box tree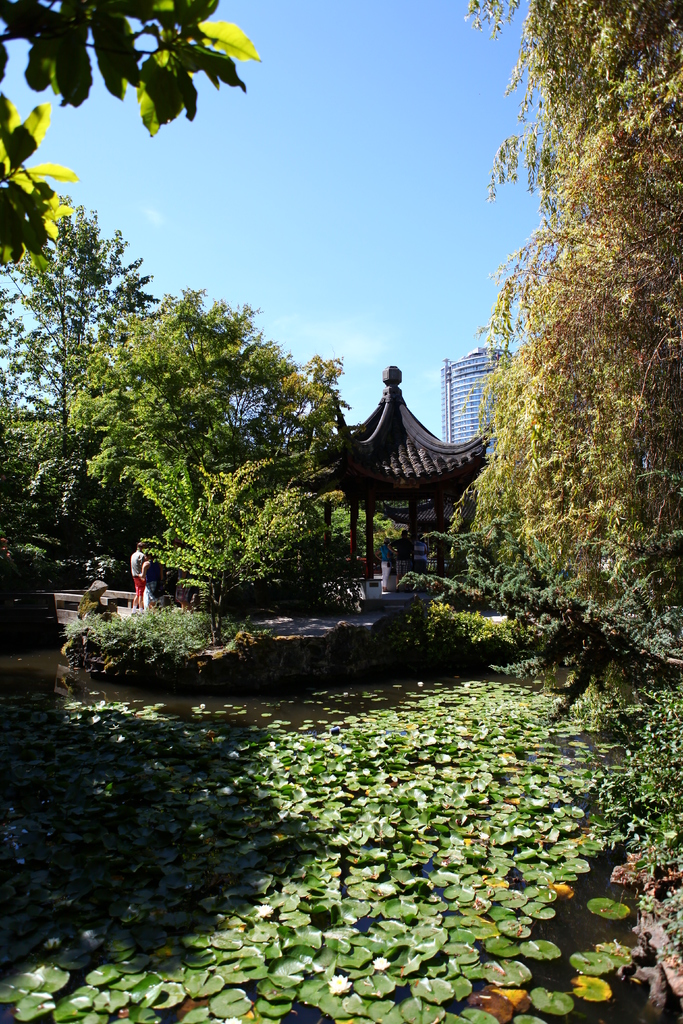
[47, 234, 340, 646]
